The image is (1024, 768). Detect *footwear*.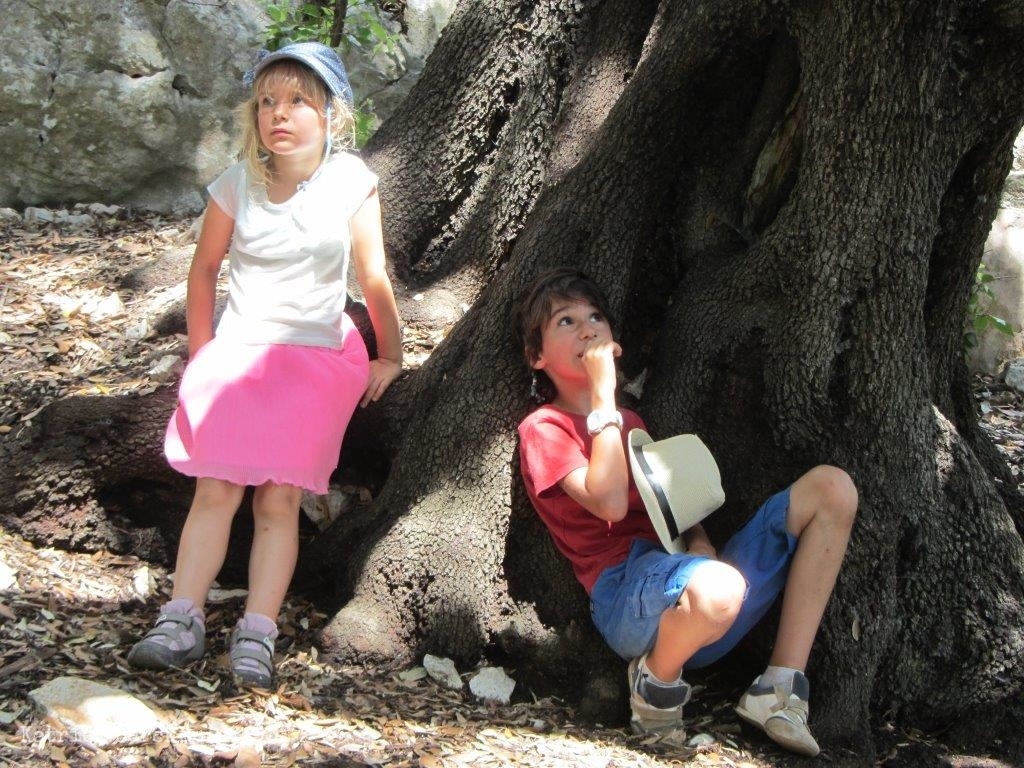
Detection: detection(127, 608, 206, 675).
